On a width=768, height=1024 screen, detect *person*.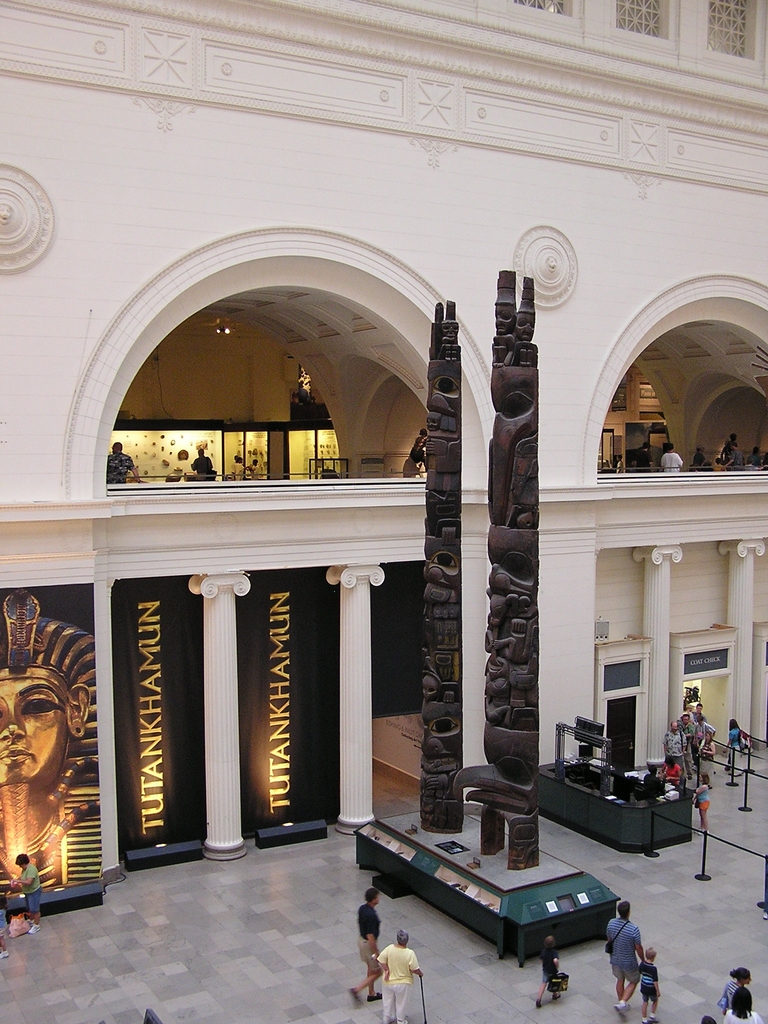
crop(375, 931, 424, 1023).
